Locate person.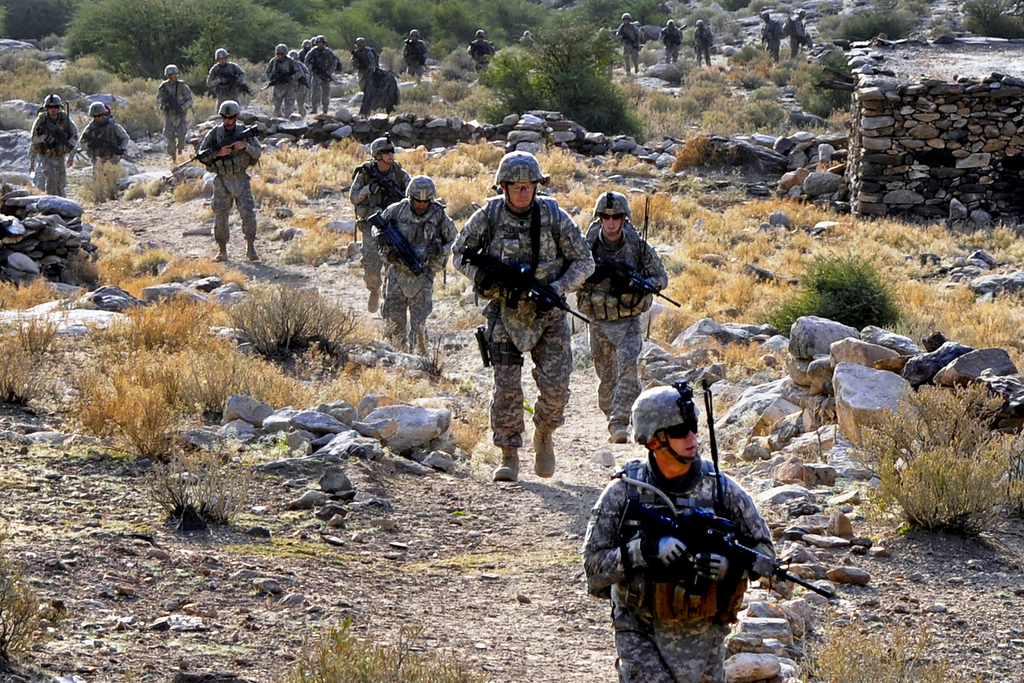
Bounding box: bbox=[150, 61, 205, 159].
